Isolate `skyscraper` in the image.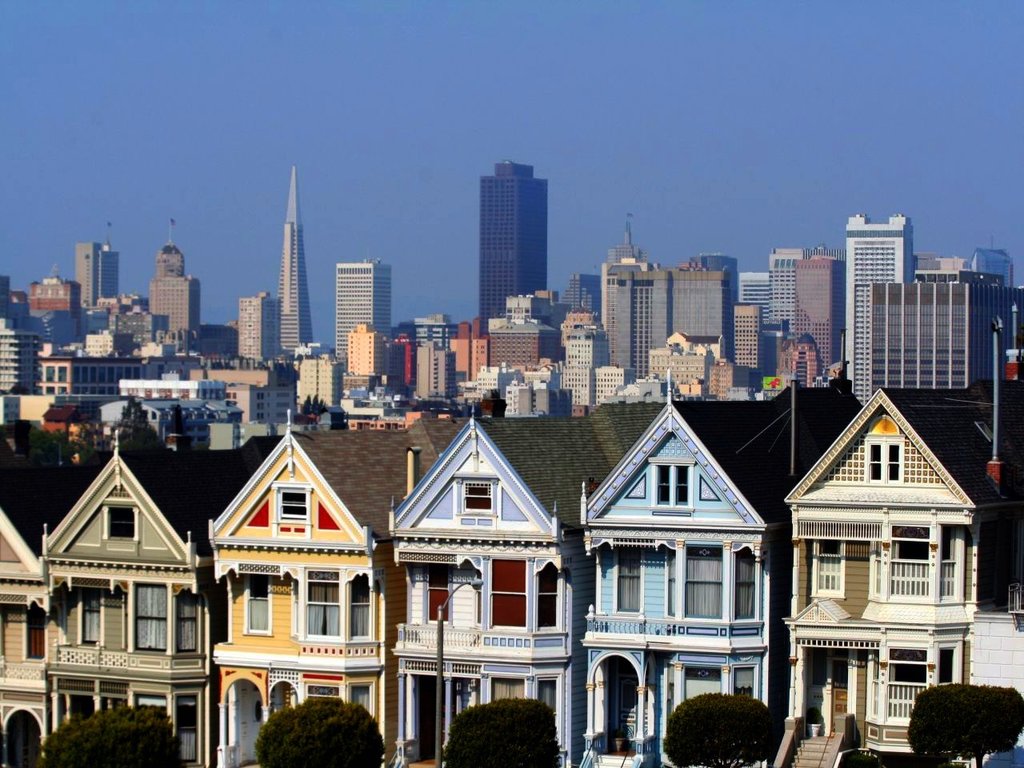
Isolated region: box(274, 170, 318, 362).
